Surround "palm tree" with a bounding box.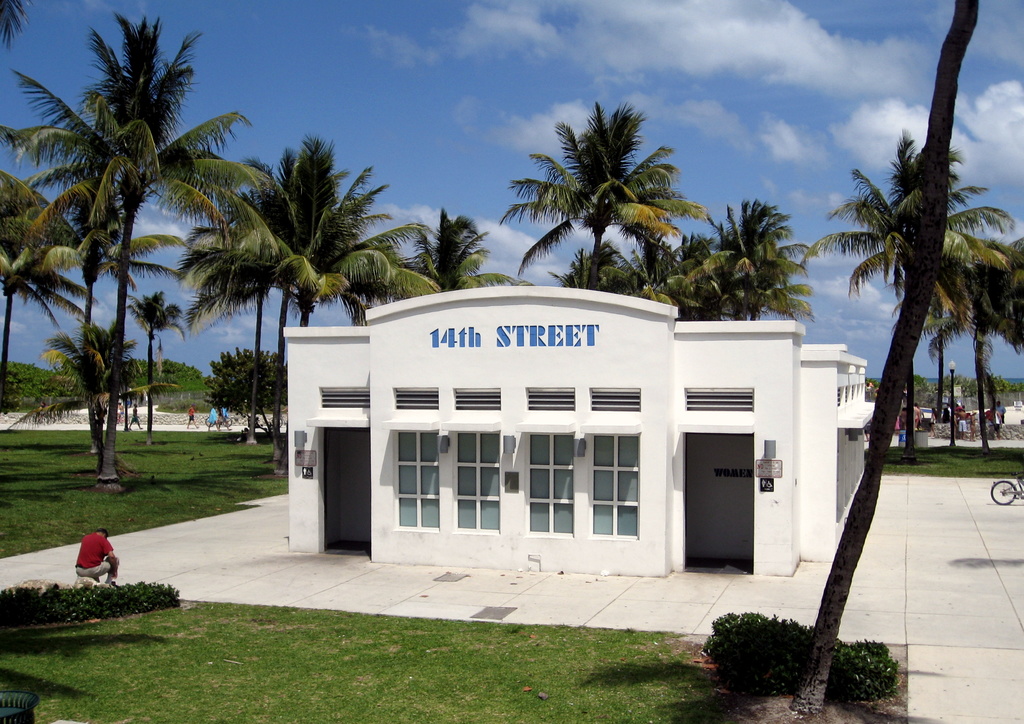
bbox=[7, 9, 198, 469].
